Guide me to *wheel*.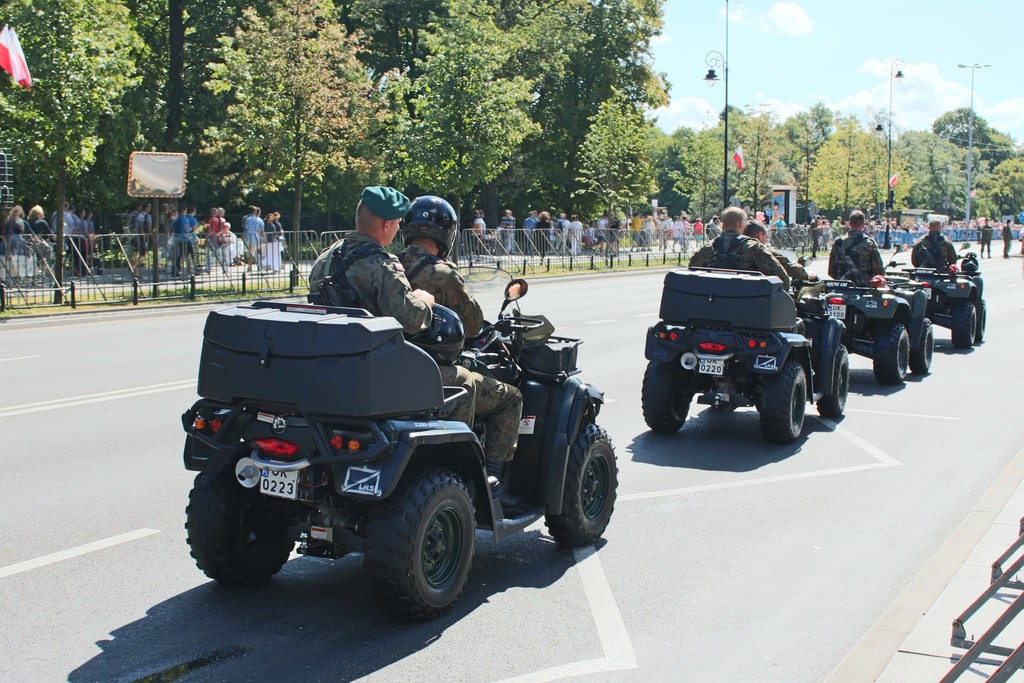
Guidance: rect(974, 297, 989, 343).
